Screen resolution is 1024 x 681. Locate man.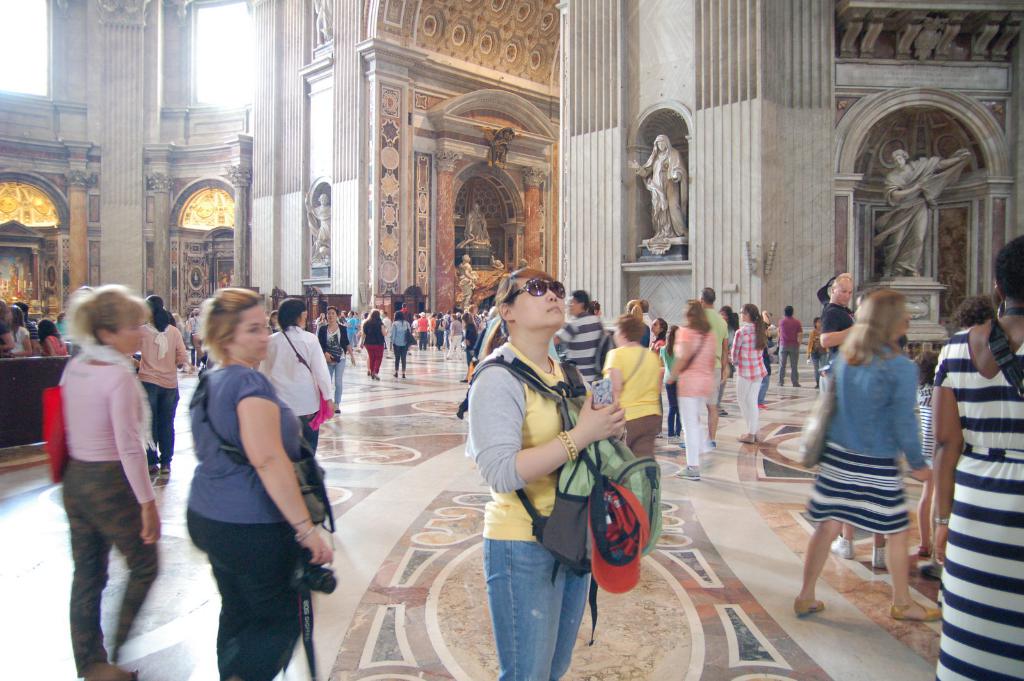
778:307:799:386.
